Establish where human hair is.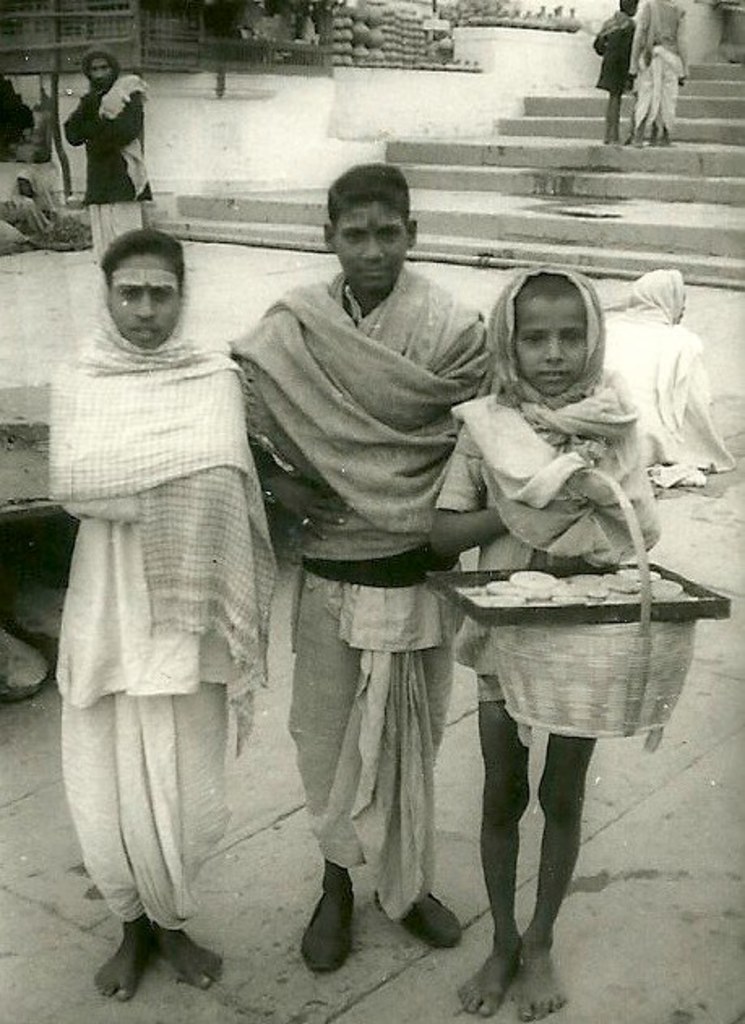
Established at [511,268,584,333].
